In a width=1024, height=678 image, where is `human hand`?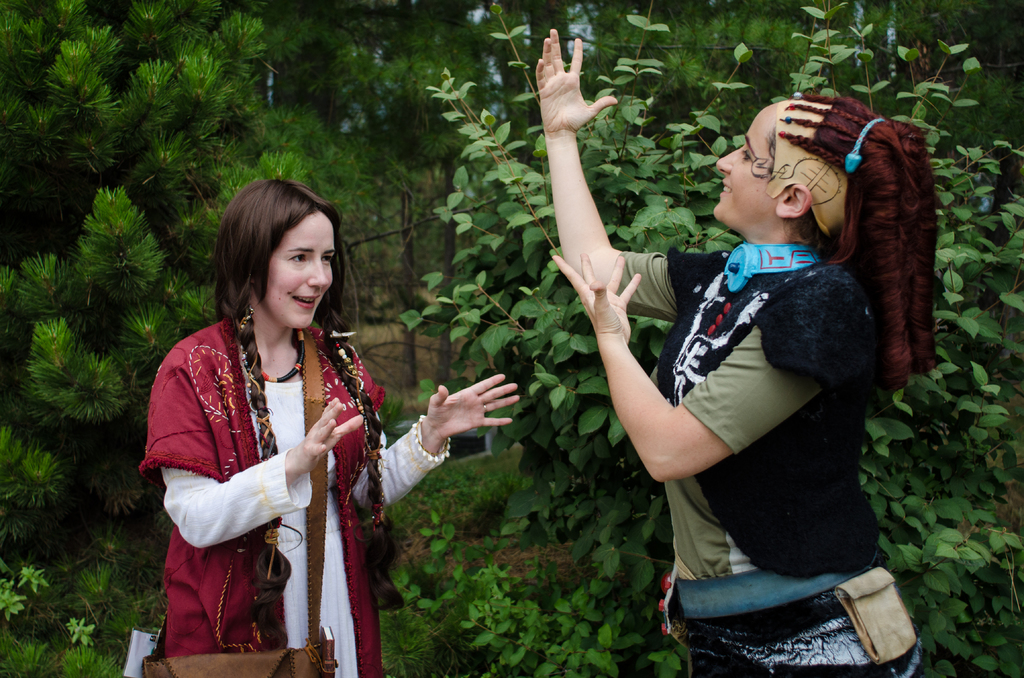
(534,28,621,140).
